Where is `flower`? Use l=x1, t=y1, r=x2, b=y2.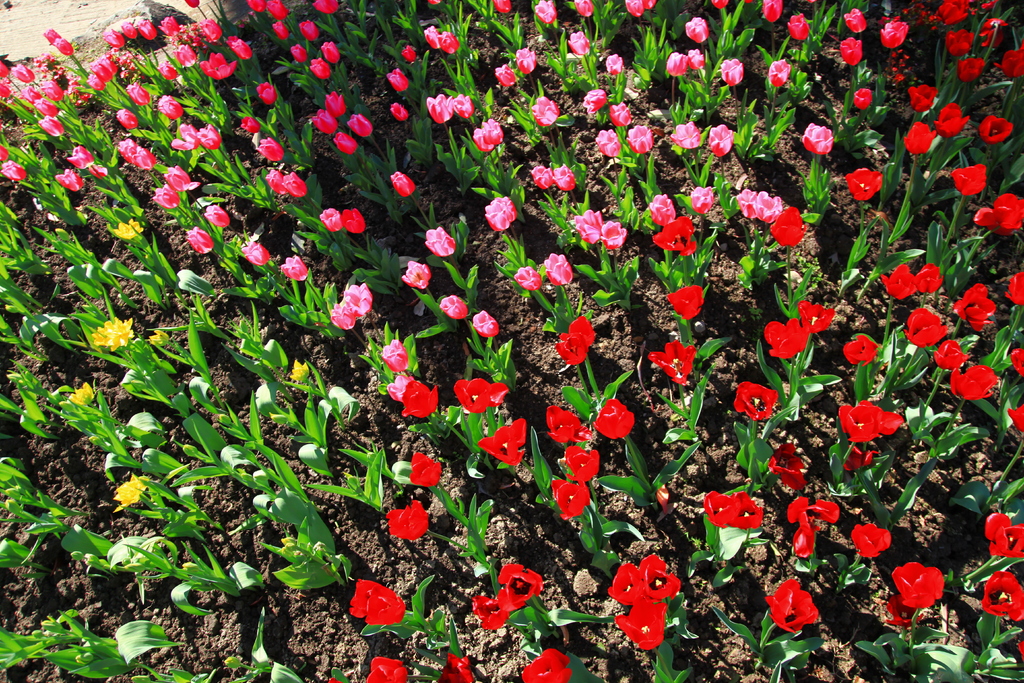
l=387, t=168, r=413, b=200.
